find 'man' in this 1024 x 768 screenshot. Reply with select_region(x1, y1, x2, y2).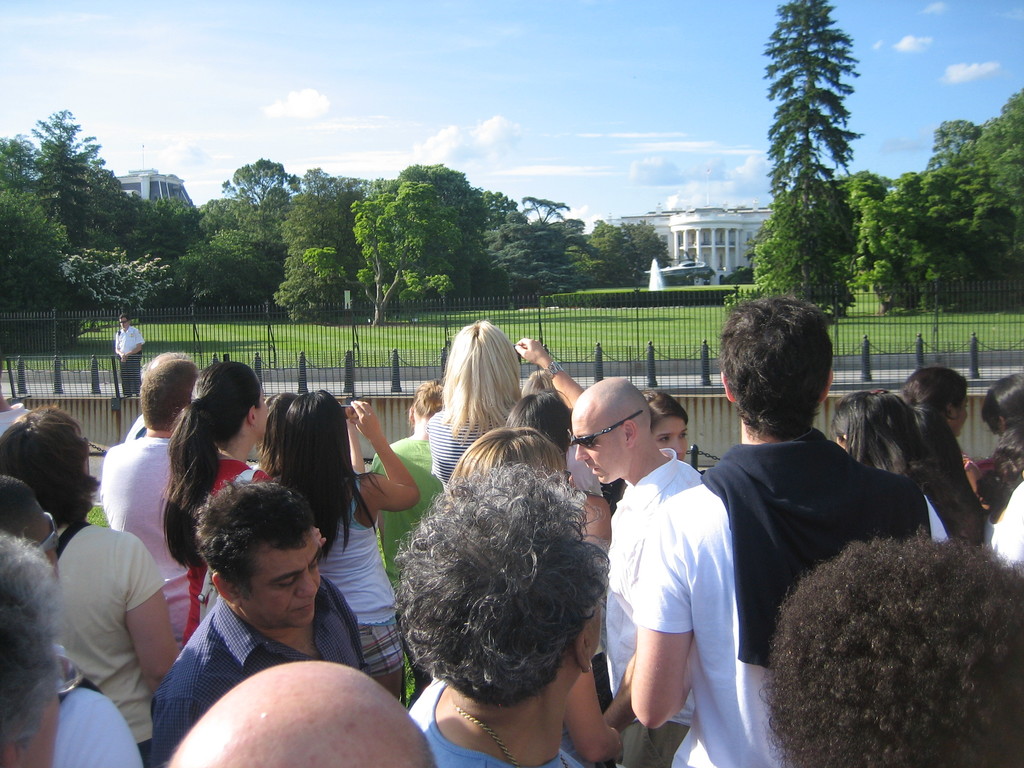
select_region(0, 354, 33, 440).
